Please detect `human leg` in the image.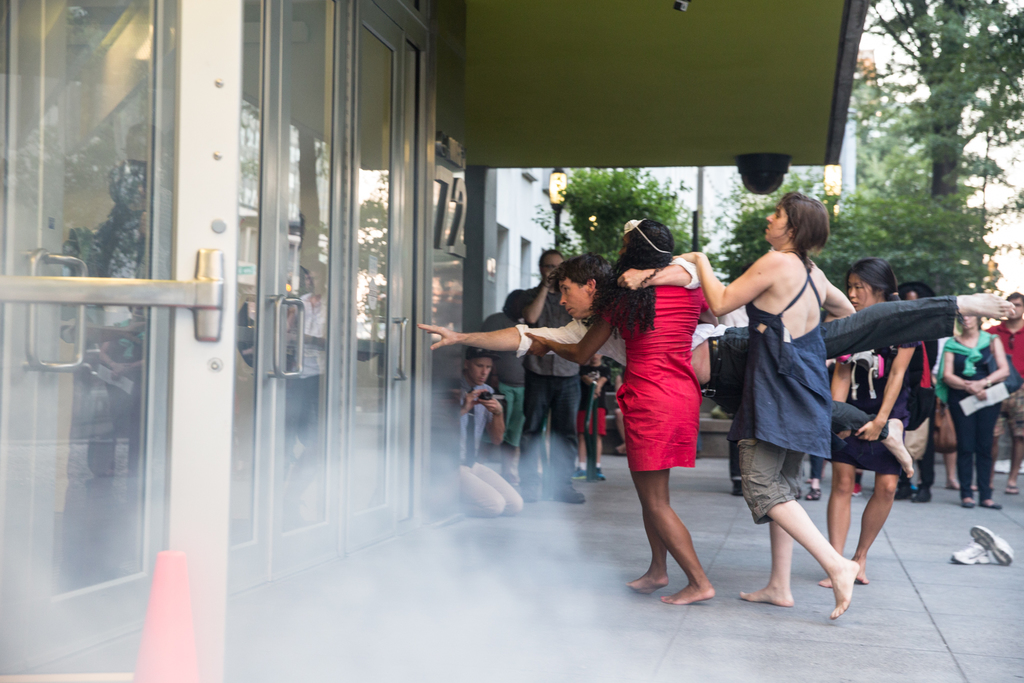
[left=976, top=403, right=1009, bottom=512].
